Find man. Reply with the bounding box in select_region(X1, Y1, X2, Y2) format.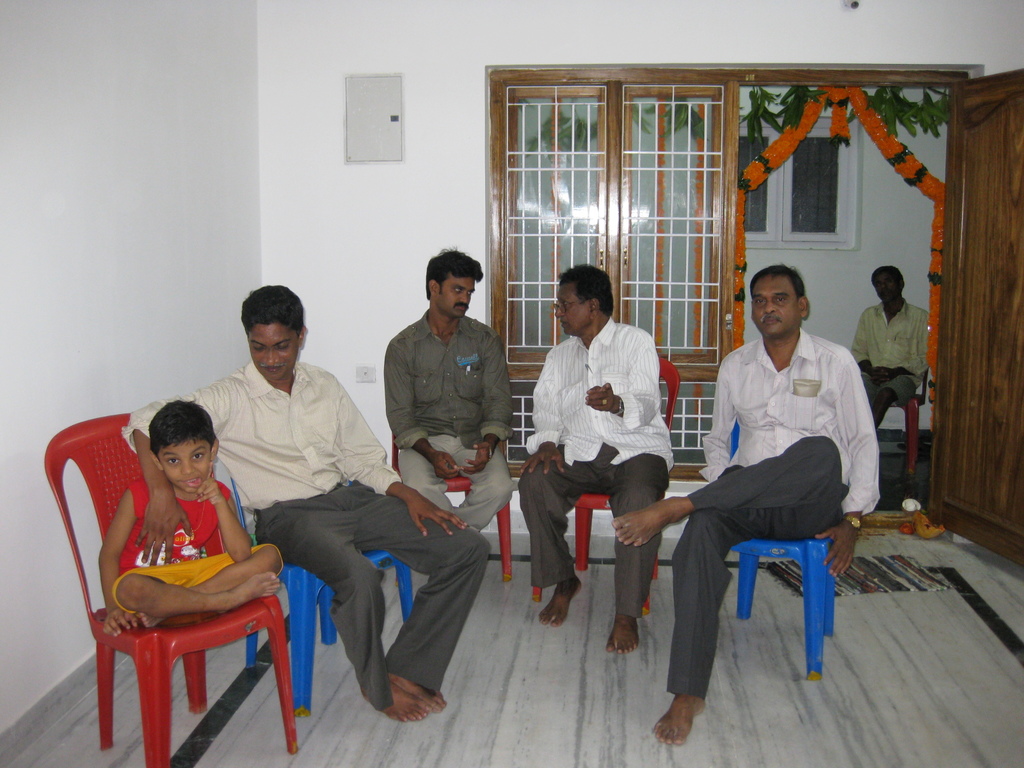
select_region(520, 265, 676, 653).
